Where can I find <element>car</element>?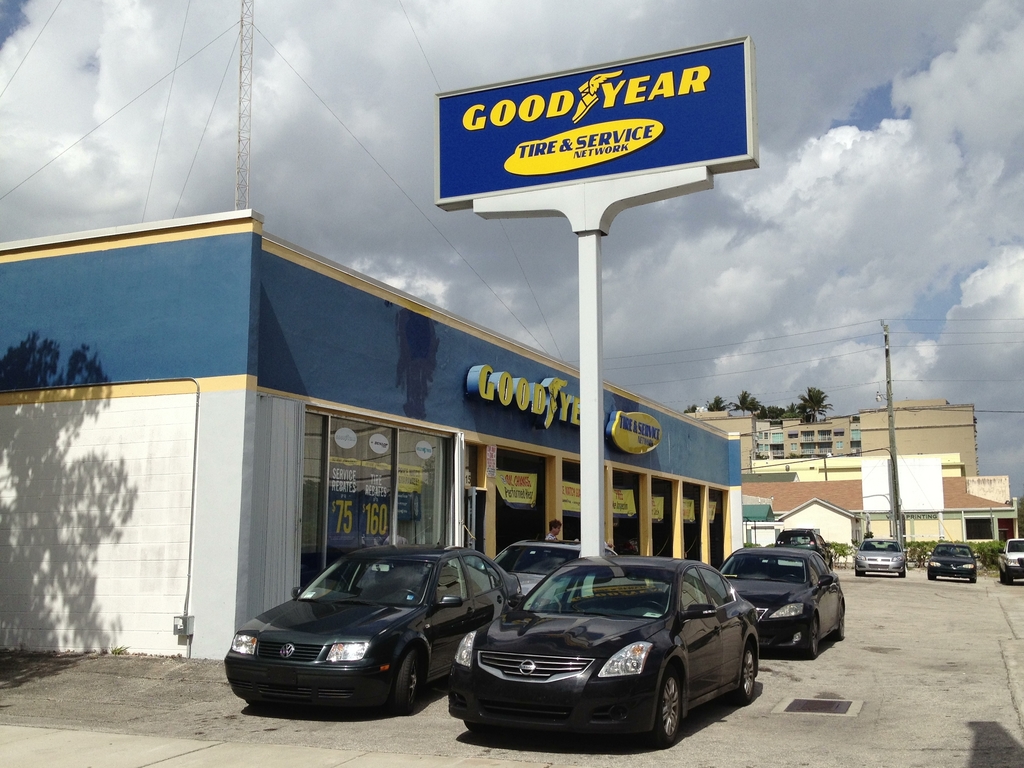
You can find it at select_region(711, 547, 845, 659).
